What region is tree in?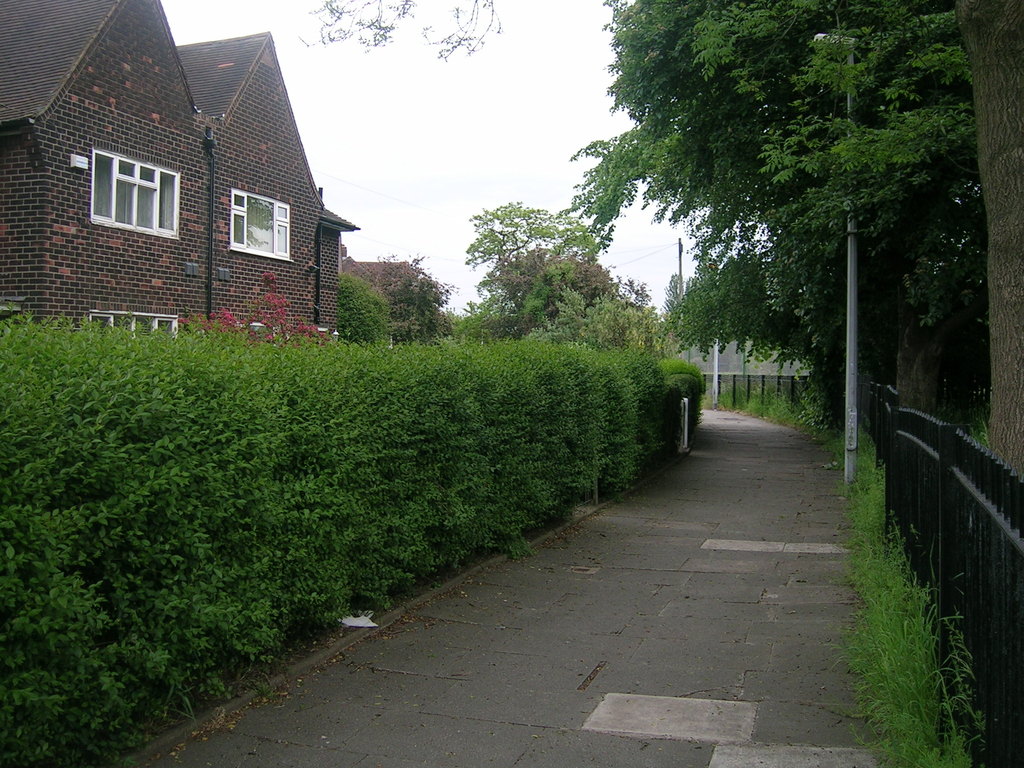
detection(459, 185, 662, 337).
